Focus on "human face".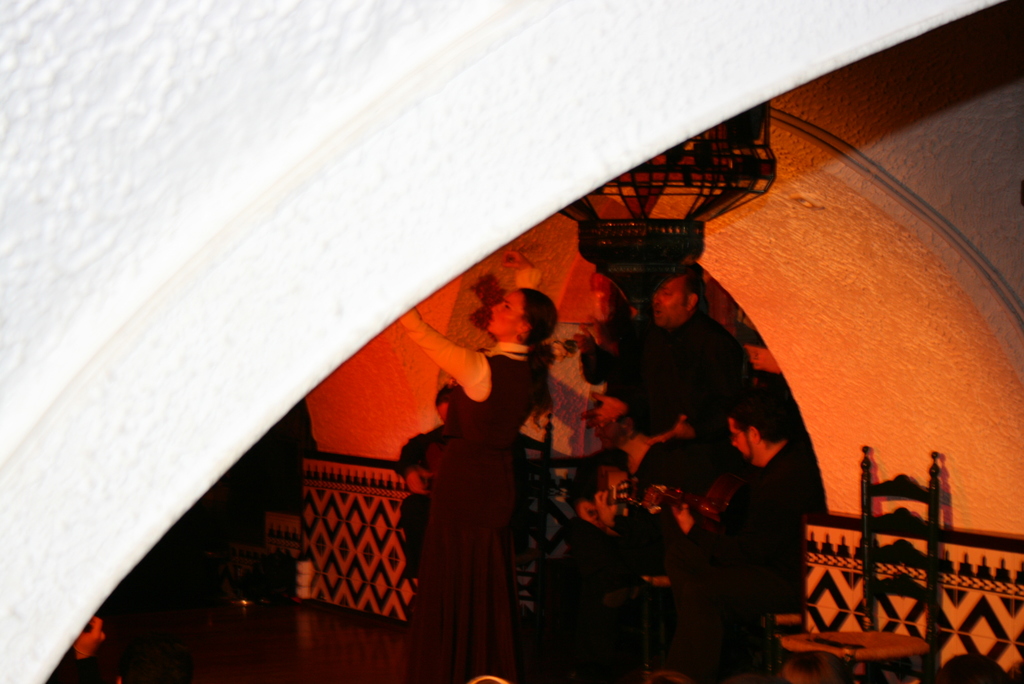
Focused at locate(655, 281, 680, 323).
